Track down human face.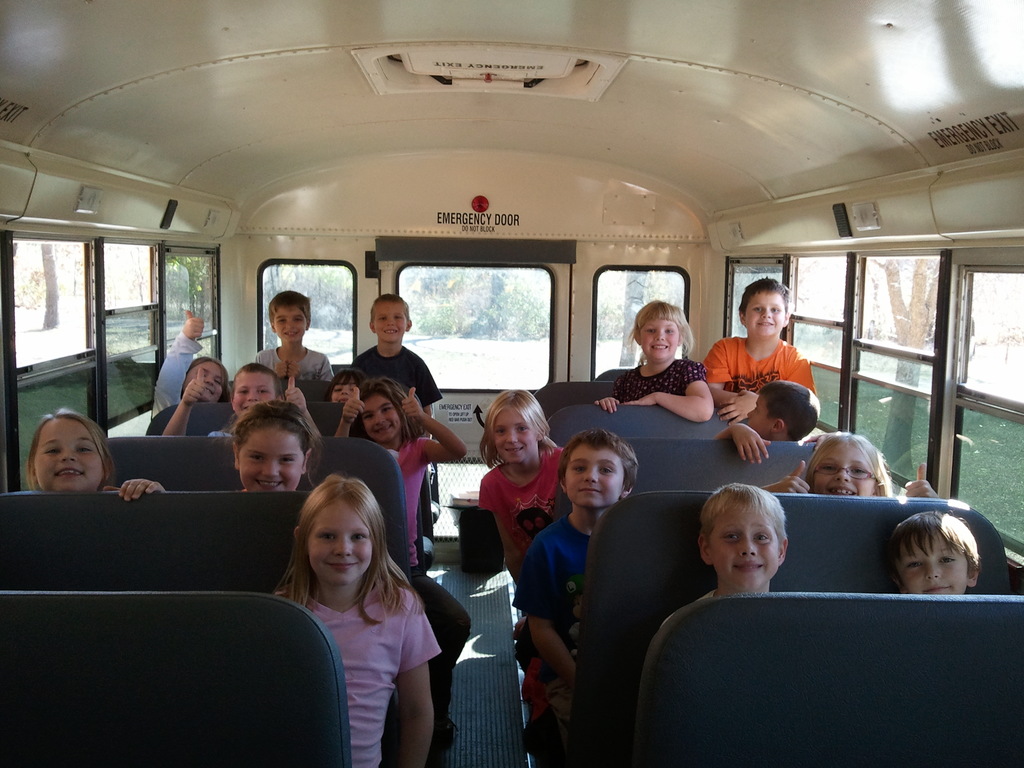
Tracked to locate(747, 392, 776, 433).
